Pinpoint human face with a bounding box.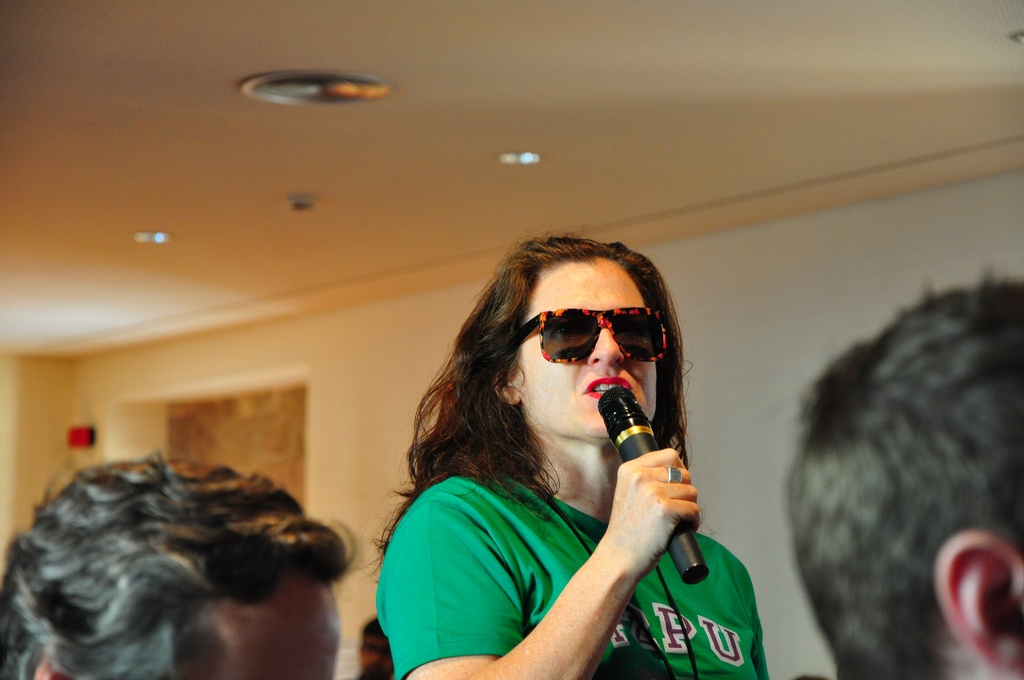
box(203, 581, 342, 679).
